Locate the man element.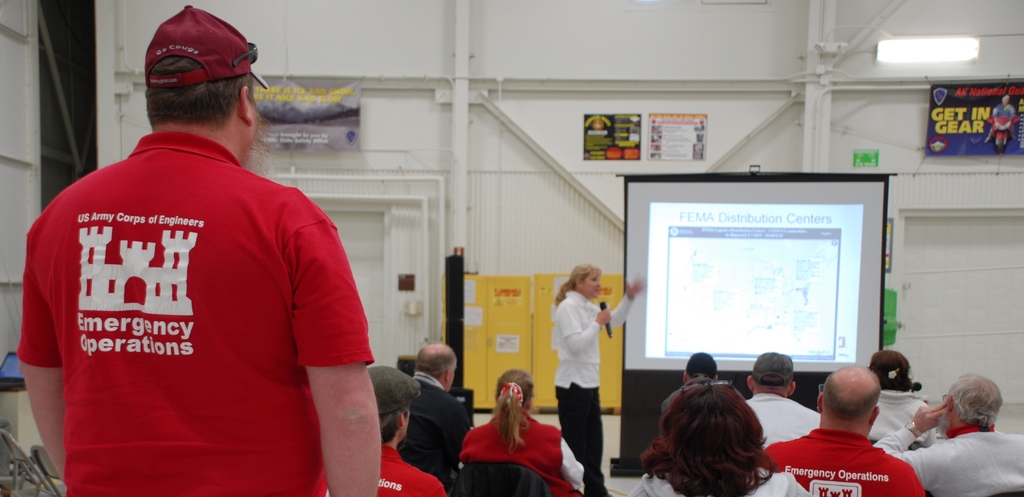
Element bbox: 867, 368, 1023, 496.
